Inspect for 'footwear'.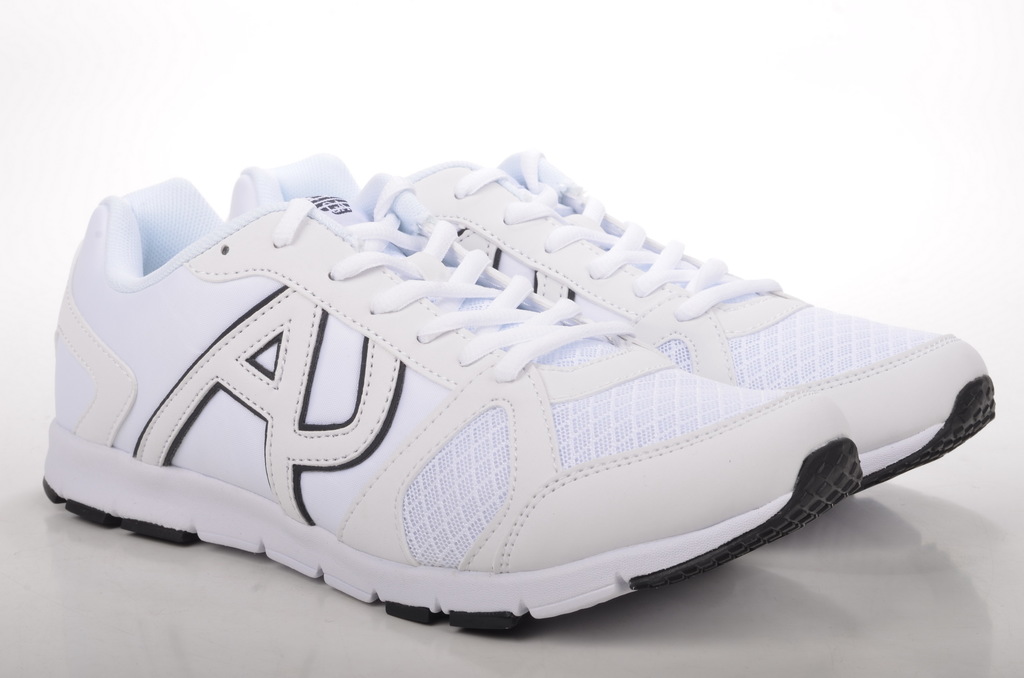
Inspection: box(42, 153, 863, 631).
